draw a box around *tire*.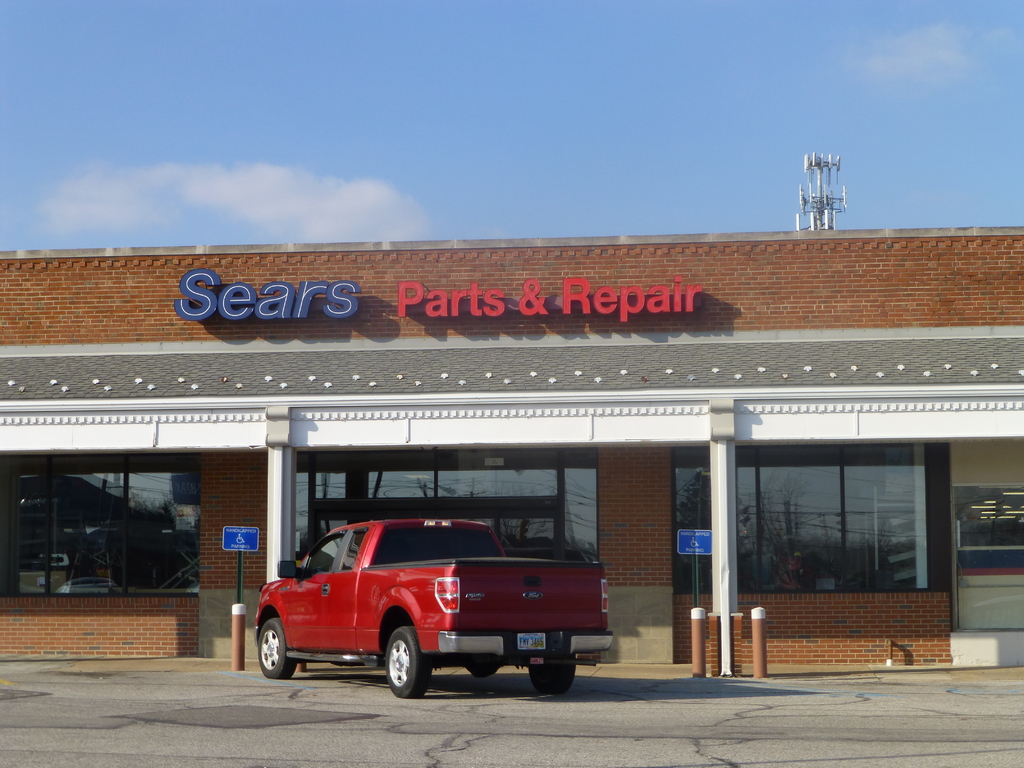
{"x1": 255, "y1": 624, "x2": 293, "y2": 671}.
